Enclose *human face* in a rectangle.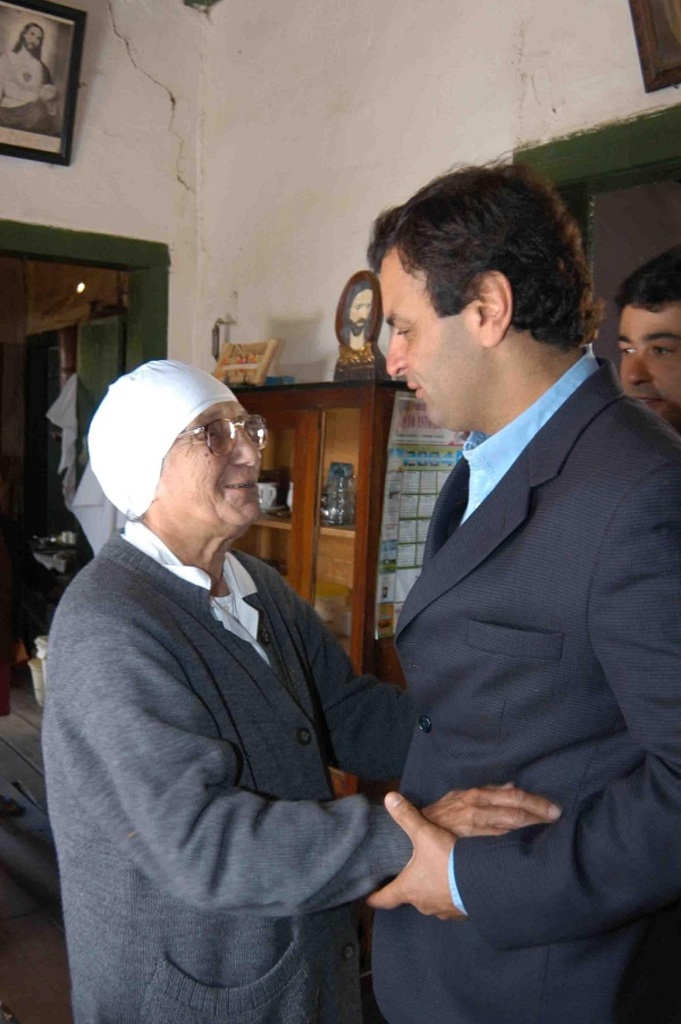
(left=23, top=20, right=47, bottom=56).
